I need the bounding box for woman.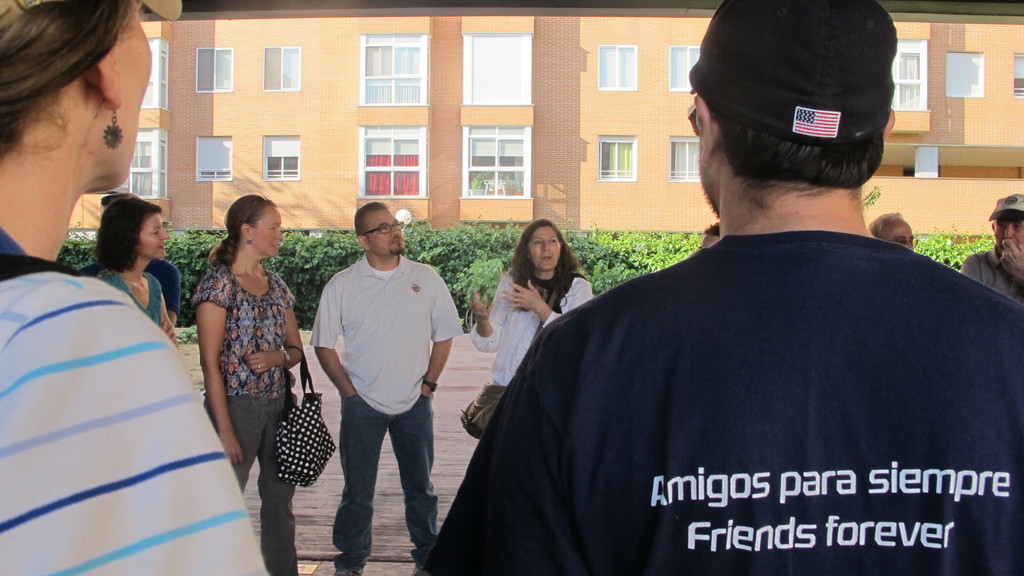
Here it is: [193, 195, 307, 575].
